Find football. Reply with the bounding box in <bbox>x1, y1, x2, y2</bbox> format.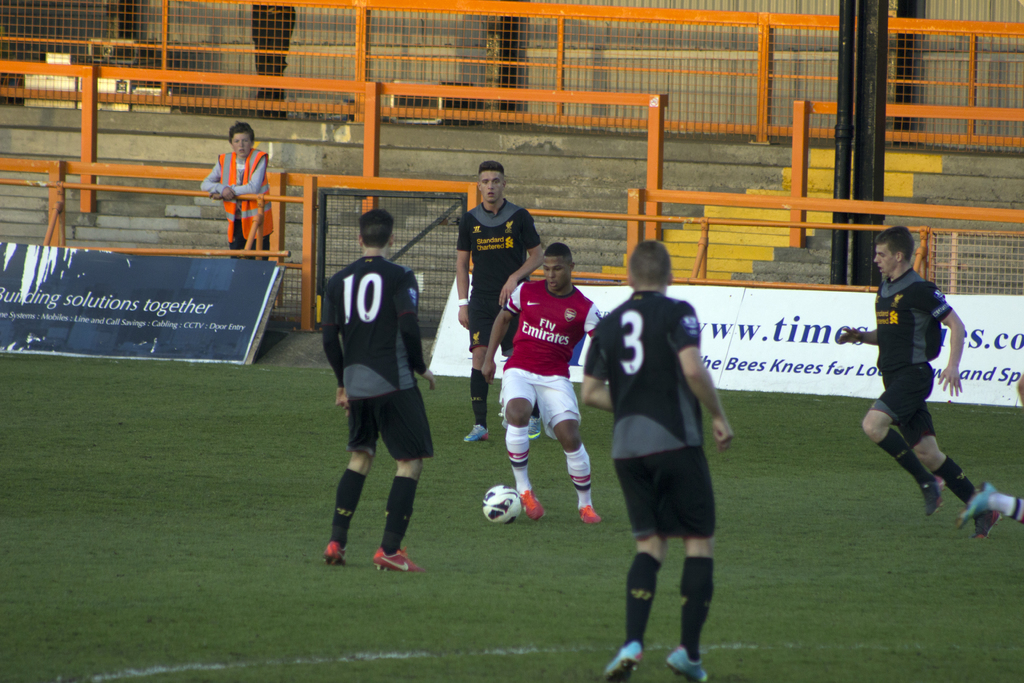
<bbox>479, 488, 523, 522</bbox>.
